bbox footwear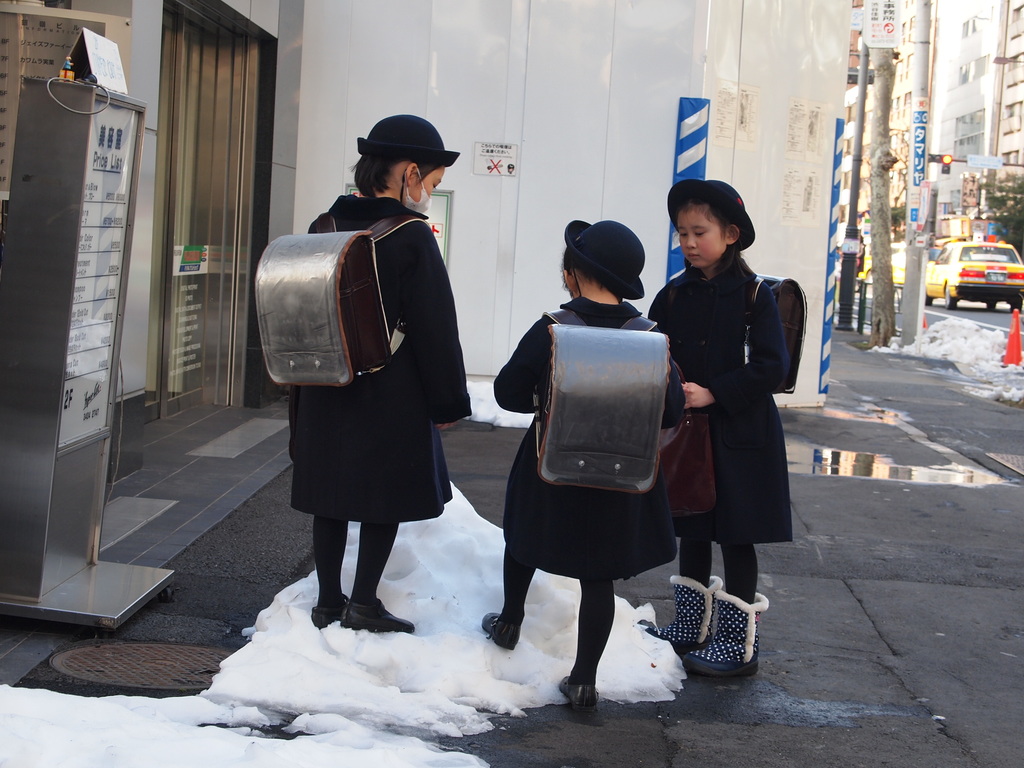
crop(559, 676, 600, 715)
